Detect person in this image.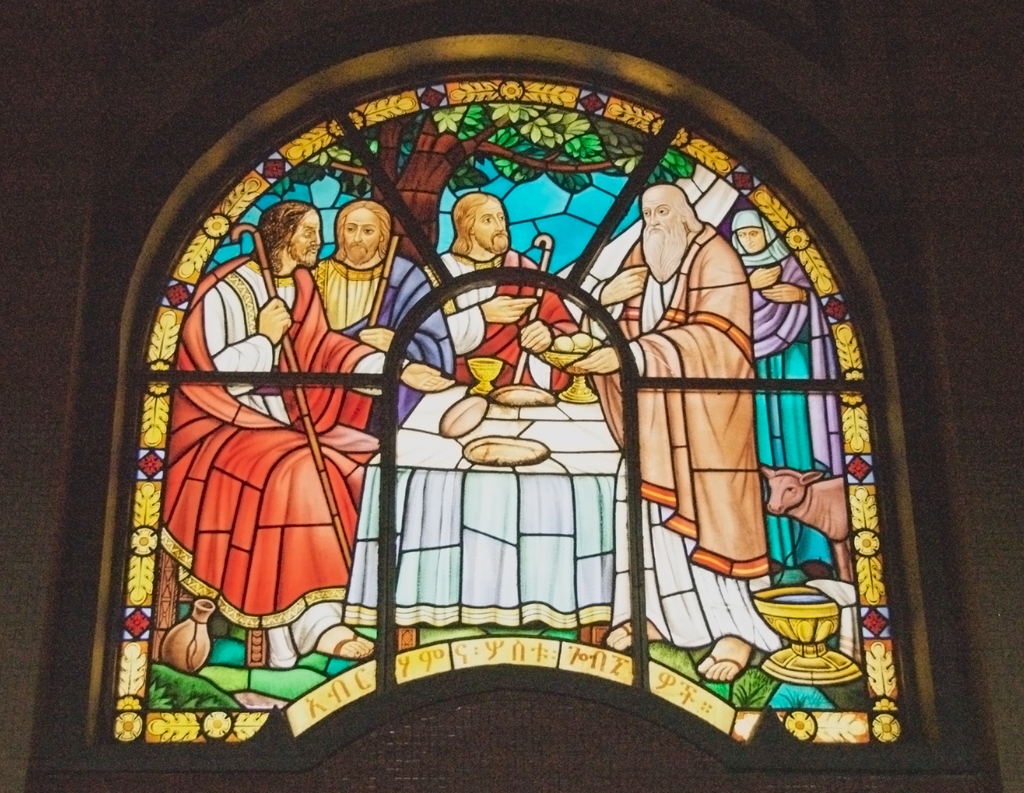
Detection: {"x1": 163, "y1": 155, "x2": 396, "y2": 698}.
